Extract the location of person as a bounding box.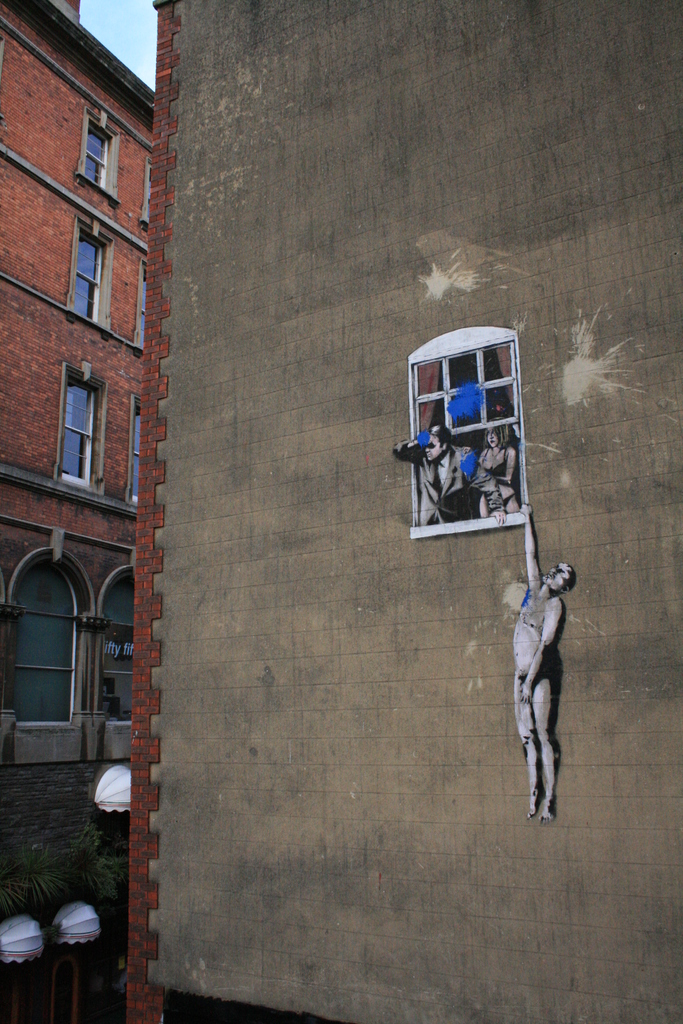
x1=477, y1=428, x2=521, y2=516.
